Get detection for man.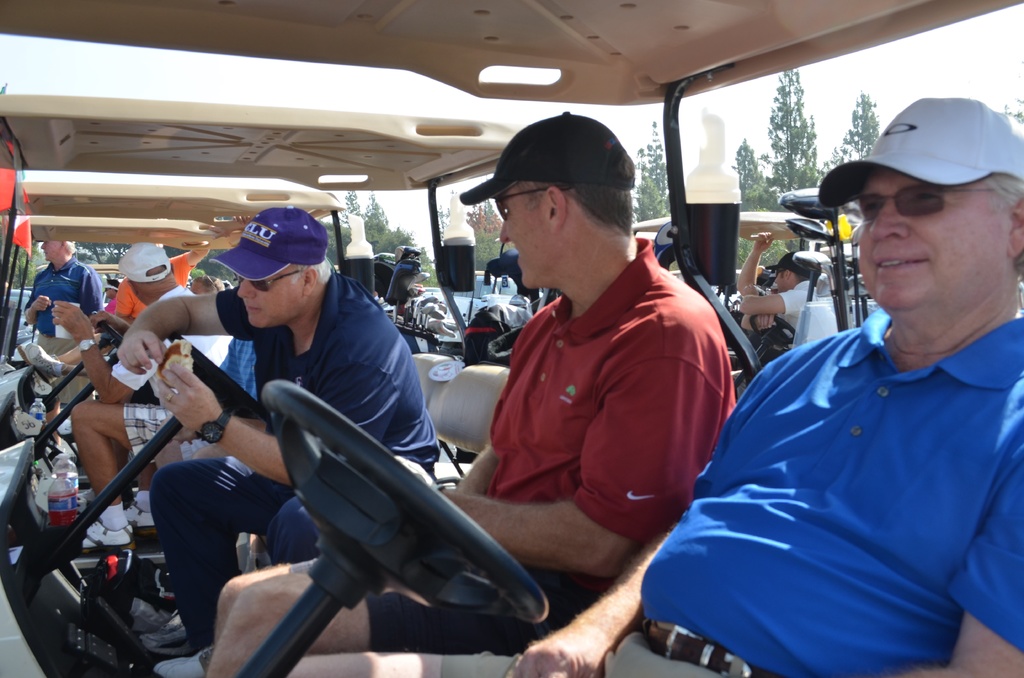
Detection: pyautogui.locateOnScreen(732, 238, 828, 357).
